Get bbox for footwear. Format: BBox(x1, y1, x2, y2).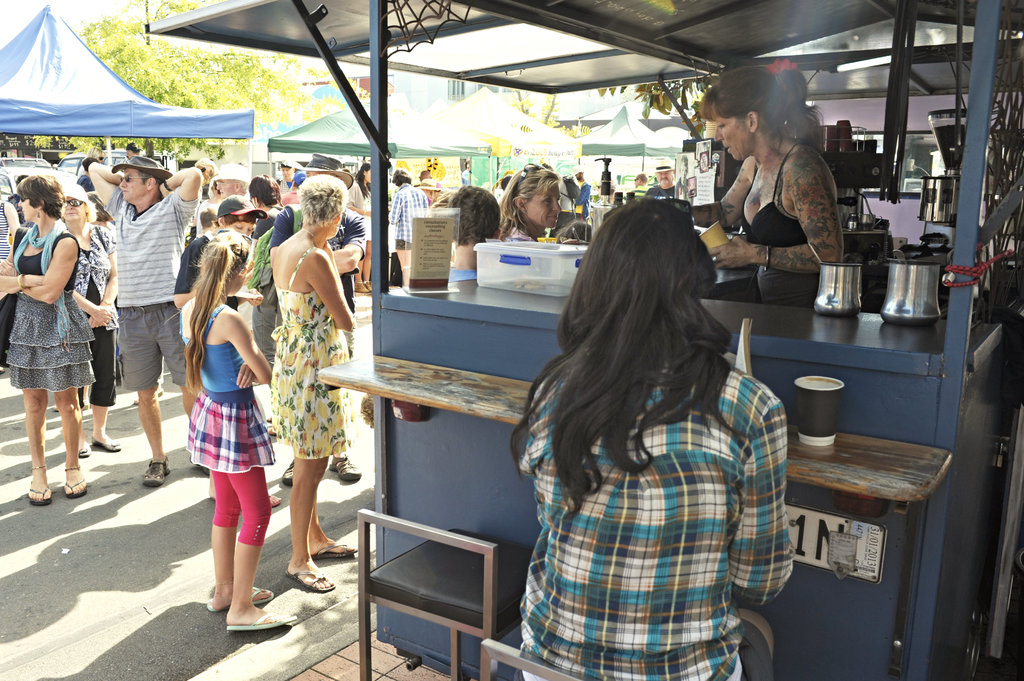
BBox(267, 493, 278, 504).
